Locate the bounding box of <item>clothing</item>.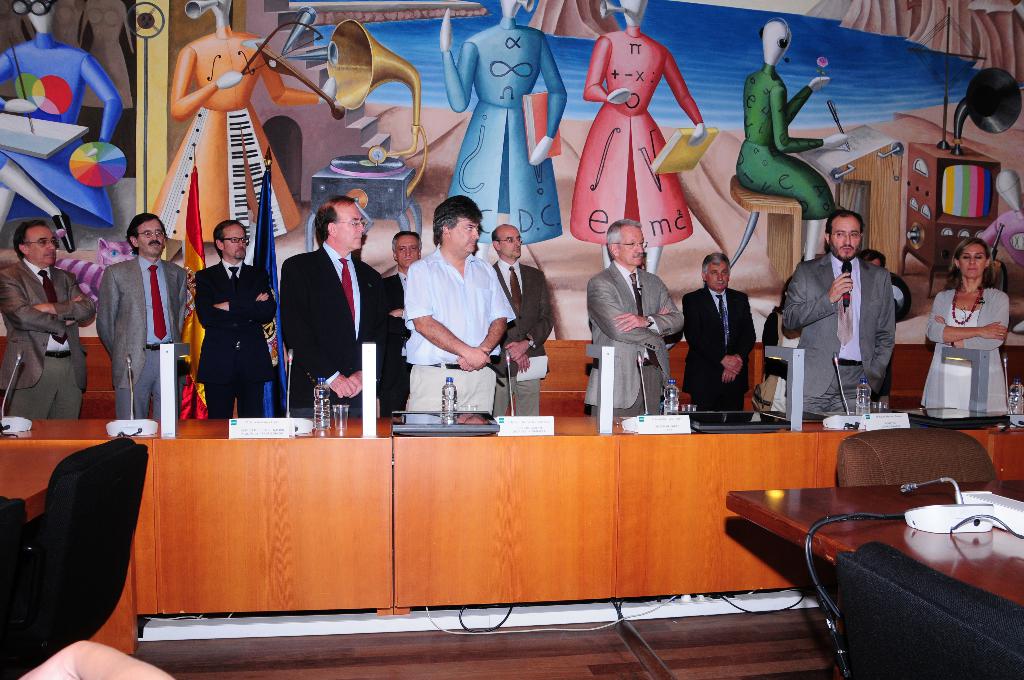
Bounding box: bbox=[915, 280, 1012, 411].
